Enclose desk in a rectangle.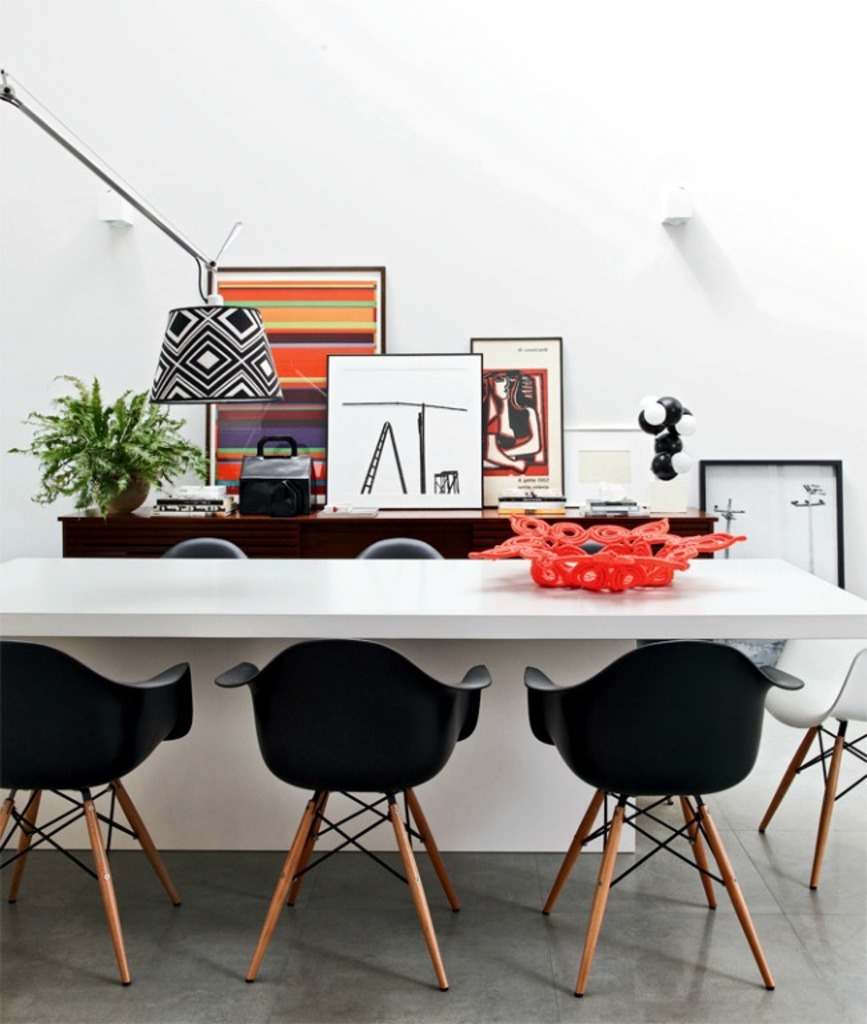
[0, 549, 866, 853].
